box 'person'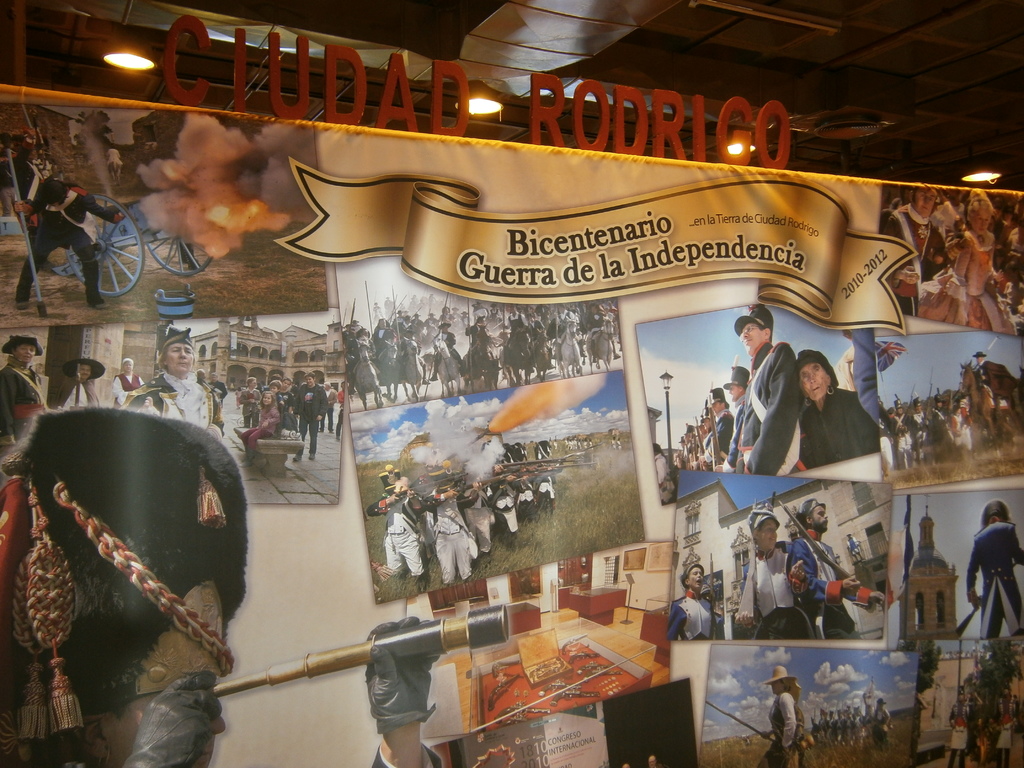
108, 356, 139, 409
